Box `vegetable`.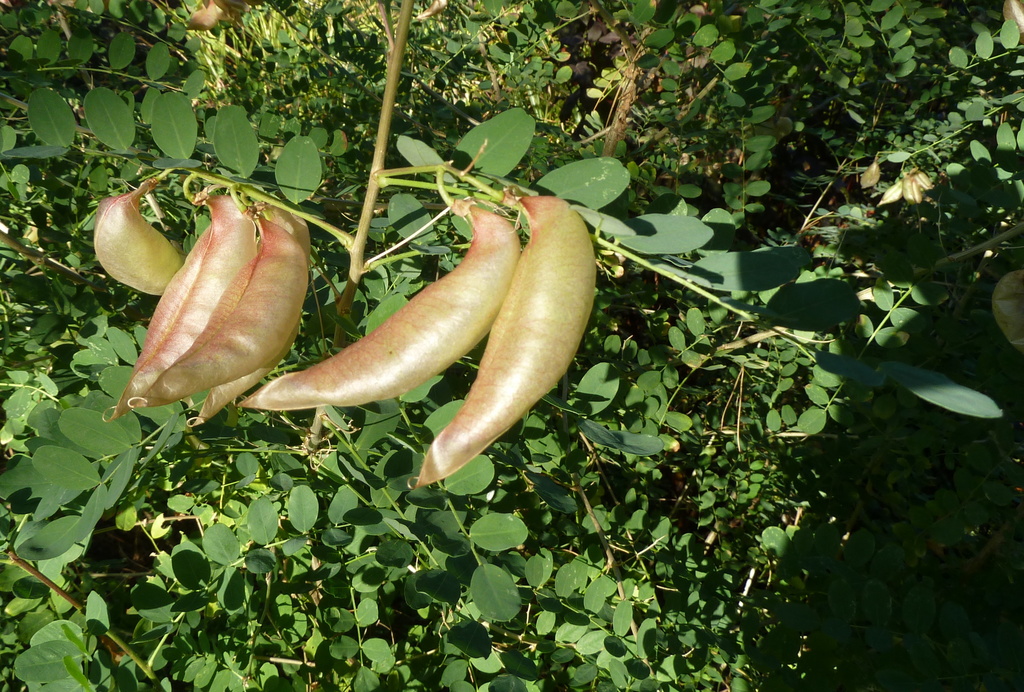
(92,177,187,302).
